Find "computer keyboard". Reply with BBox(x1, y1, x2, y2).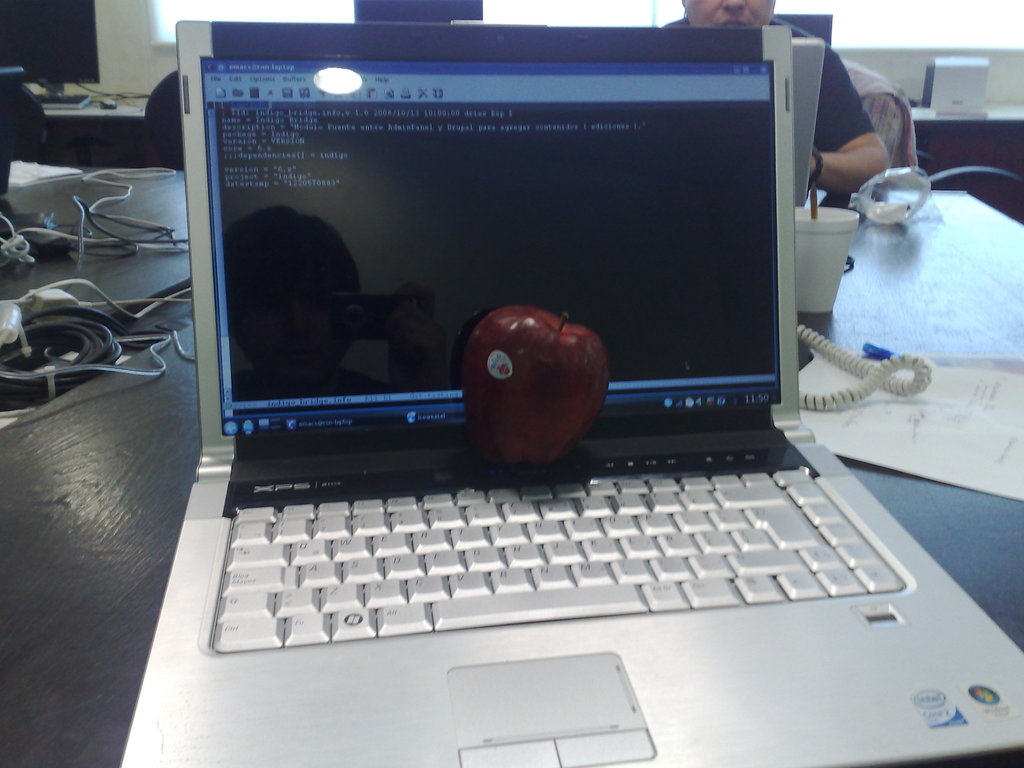
BBox(221, 461, 904, 648).
